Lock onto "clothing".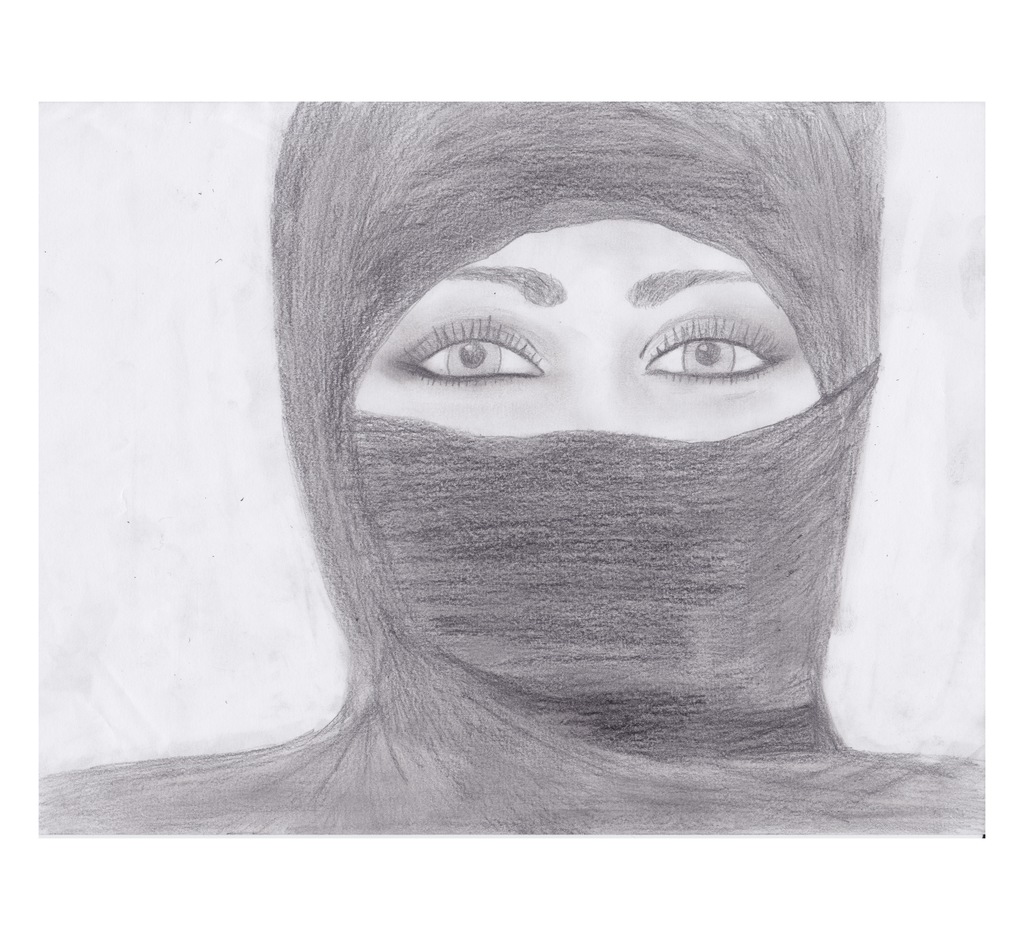
Locked: crop(97, 109, 1001, 832).
